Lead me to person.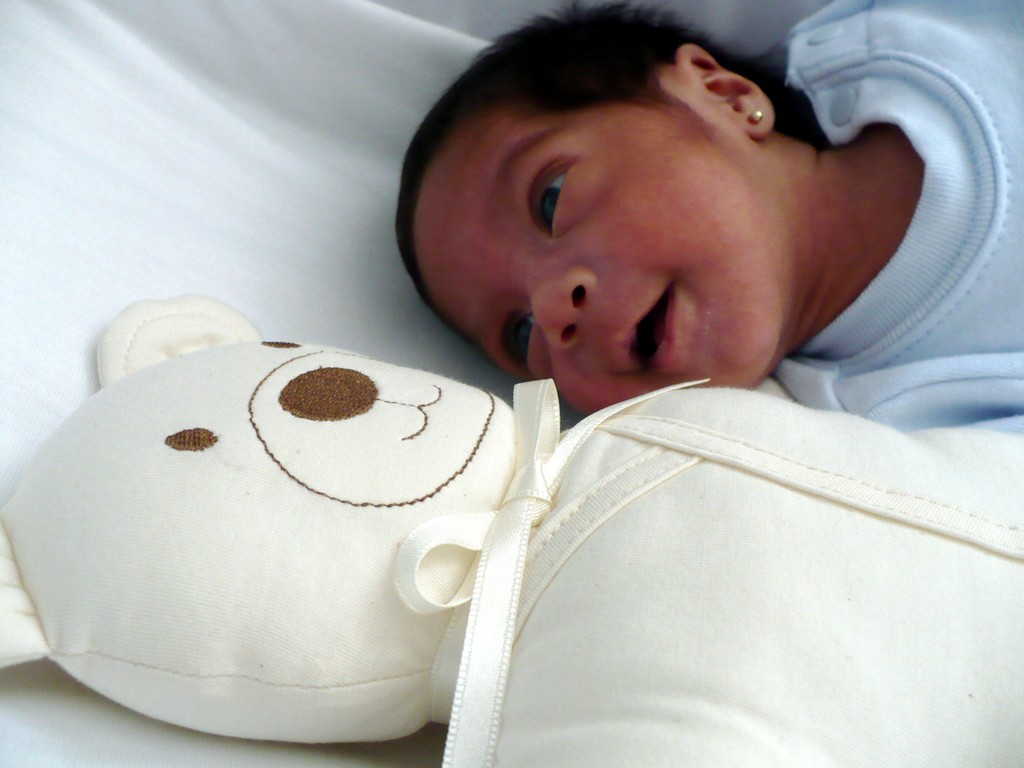
Lead to 392 0 1023 442.
